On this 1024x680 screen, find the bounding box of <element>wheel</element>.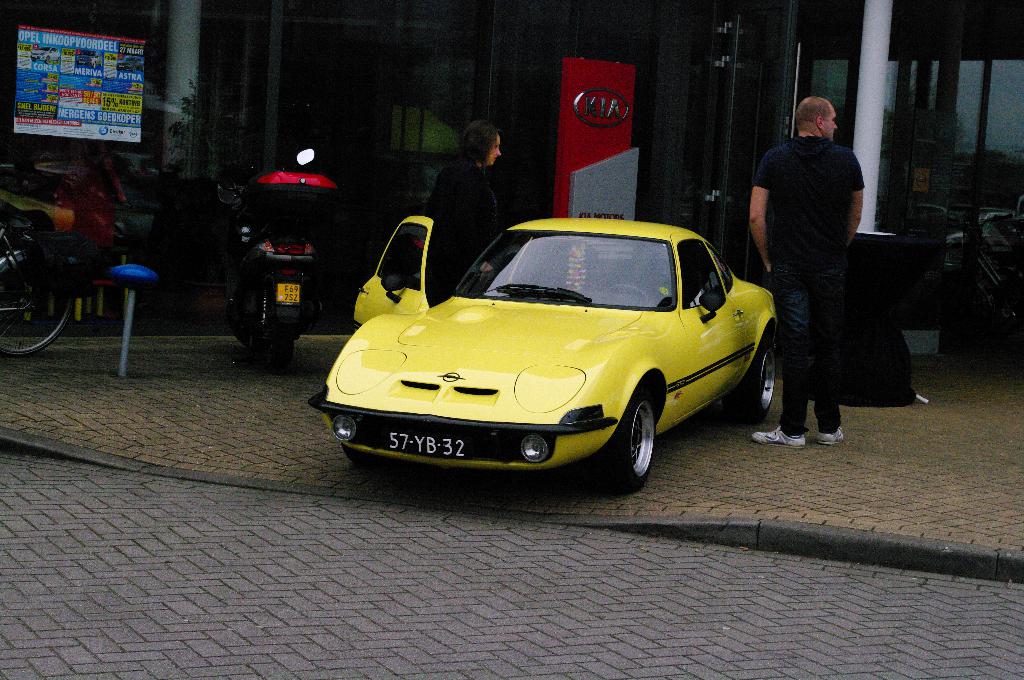
Bounding box: locate(273, 324, 299, 367).
